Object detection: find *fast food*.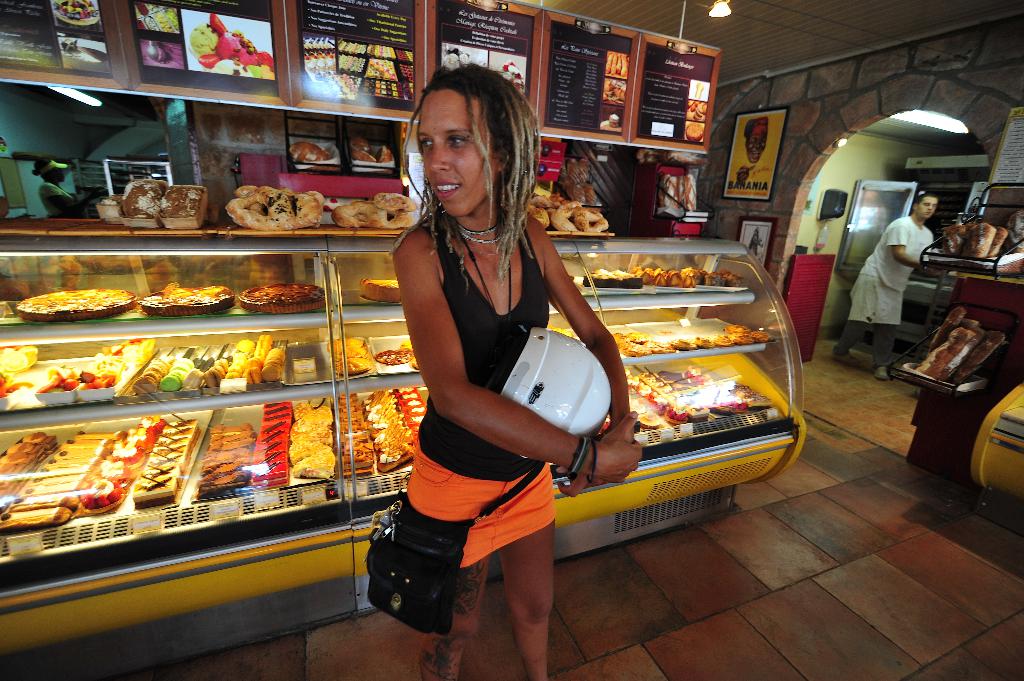
<bbox>120, 170, 161, 218</bbox>.
